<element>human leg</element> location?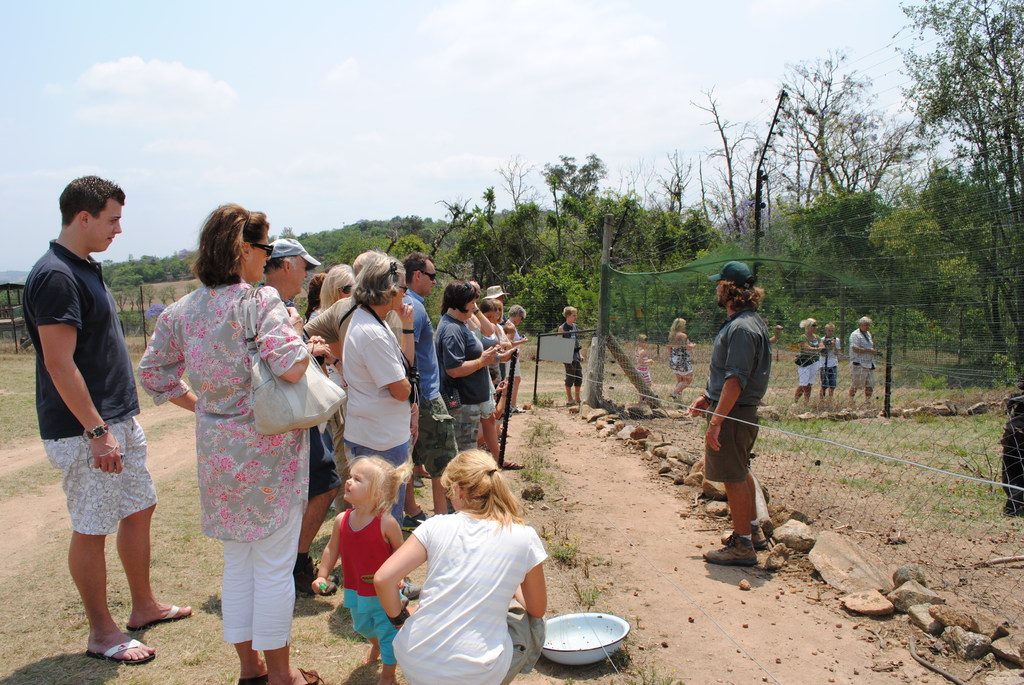
[378, 595, 399, 684]
